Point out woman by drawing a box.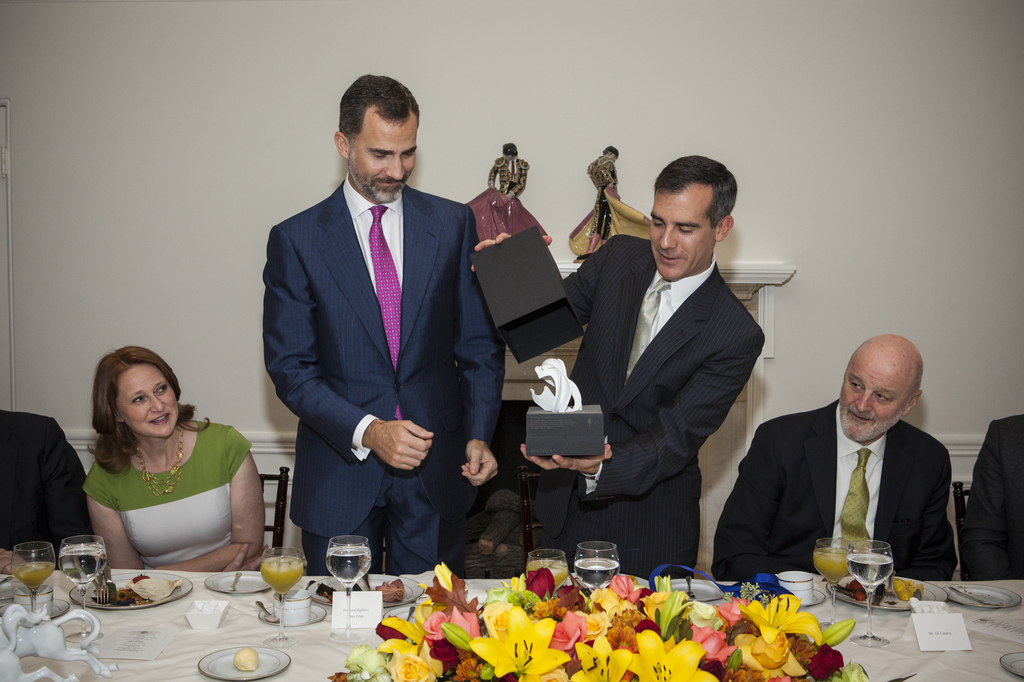
(x1=61, y1=345, x2=273, y2=586).
